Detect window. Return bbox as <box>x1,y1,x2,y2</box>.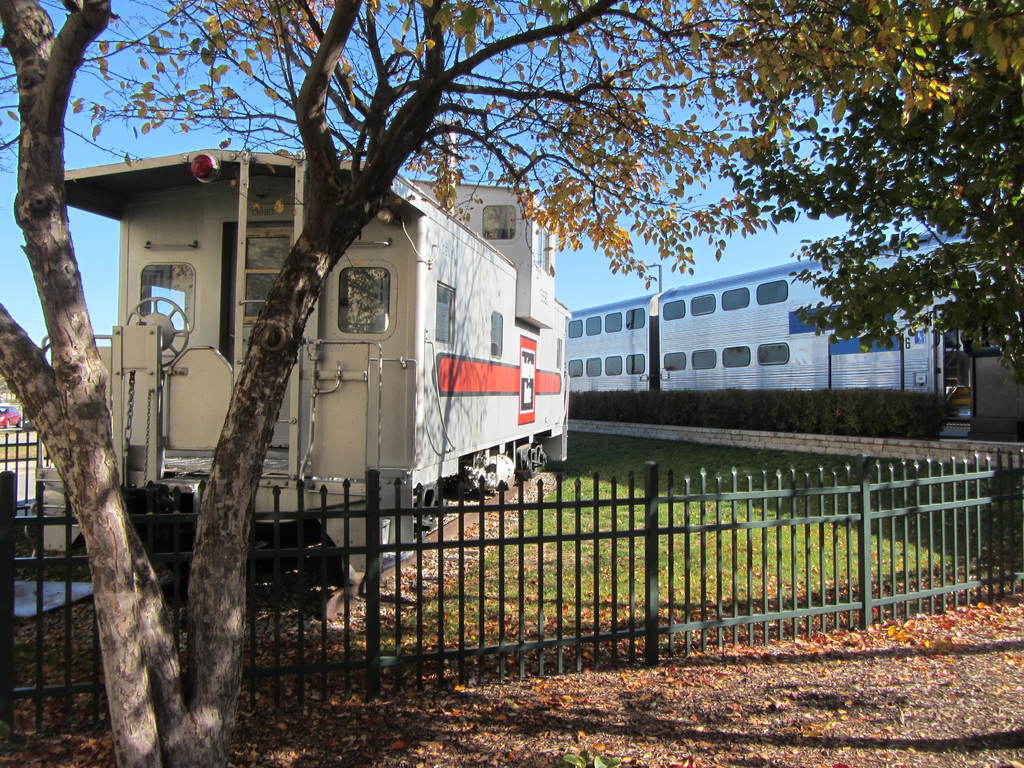
<box>568,320,580,336</box>.
